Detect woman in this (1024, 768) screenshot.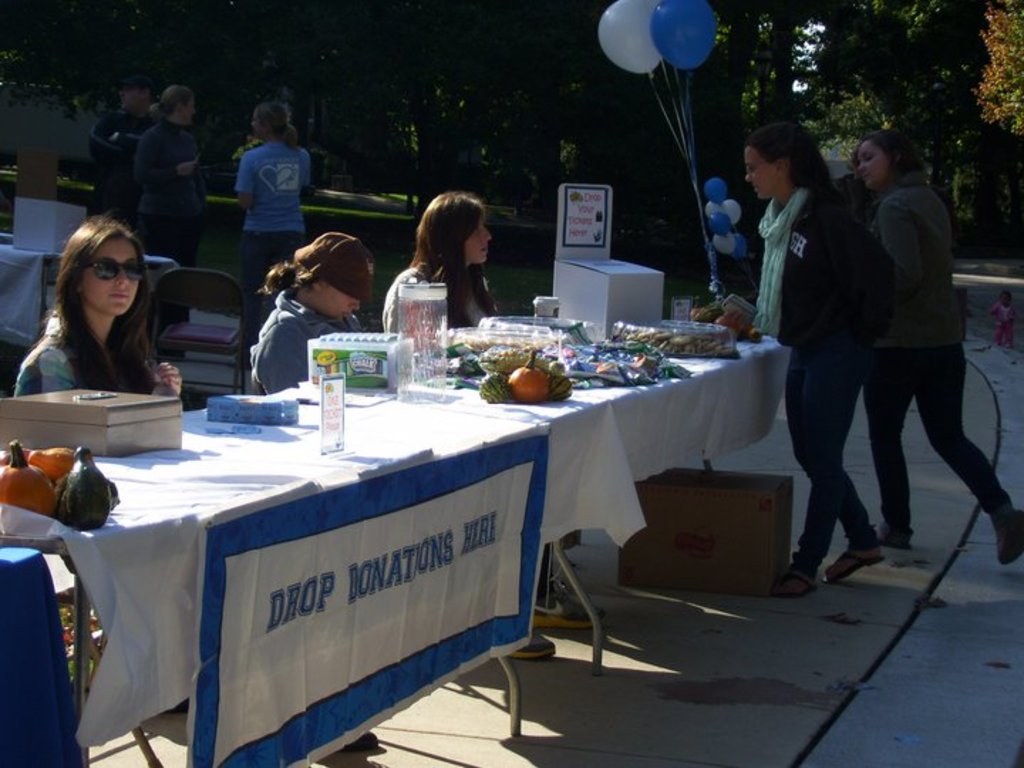
Detection: 233 100 320 302.
